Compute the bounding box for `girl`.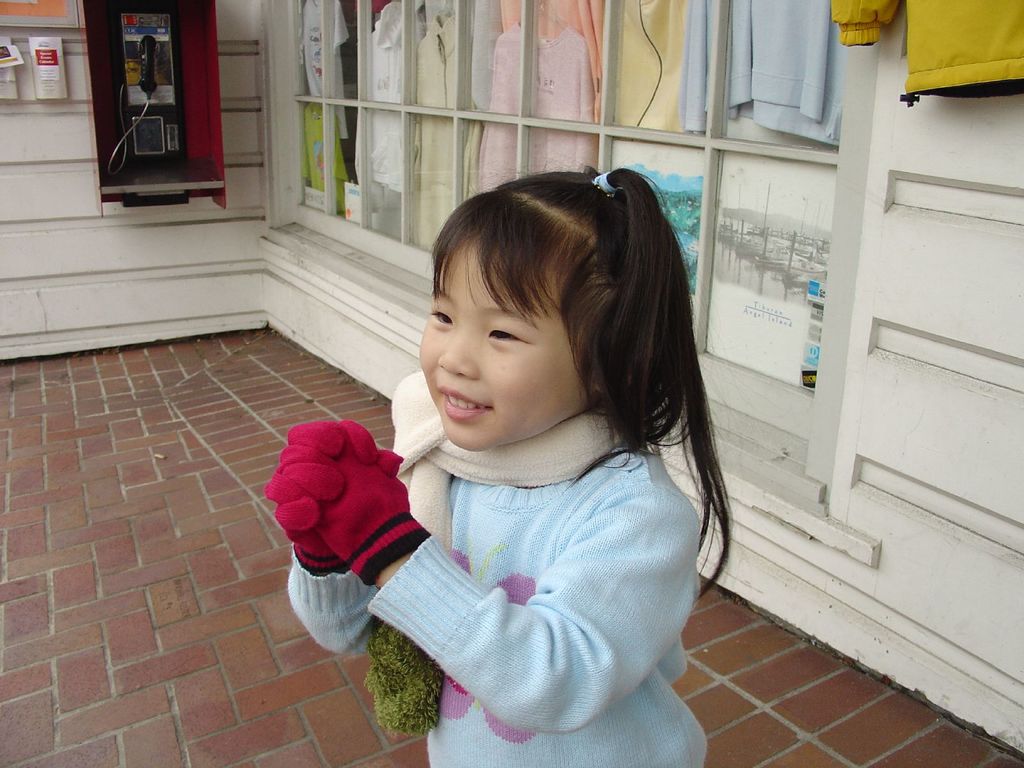
rect(259, 164, 731, 767).
